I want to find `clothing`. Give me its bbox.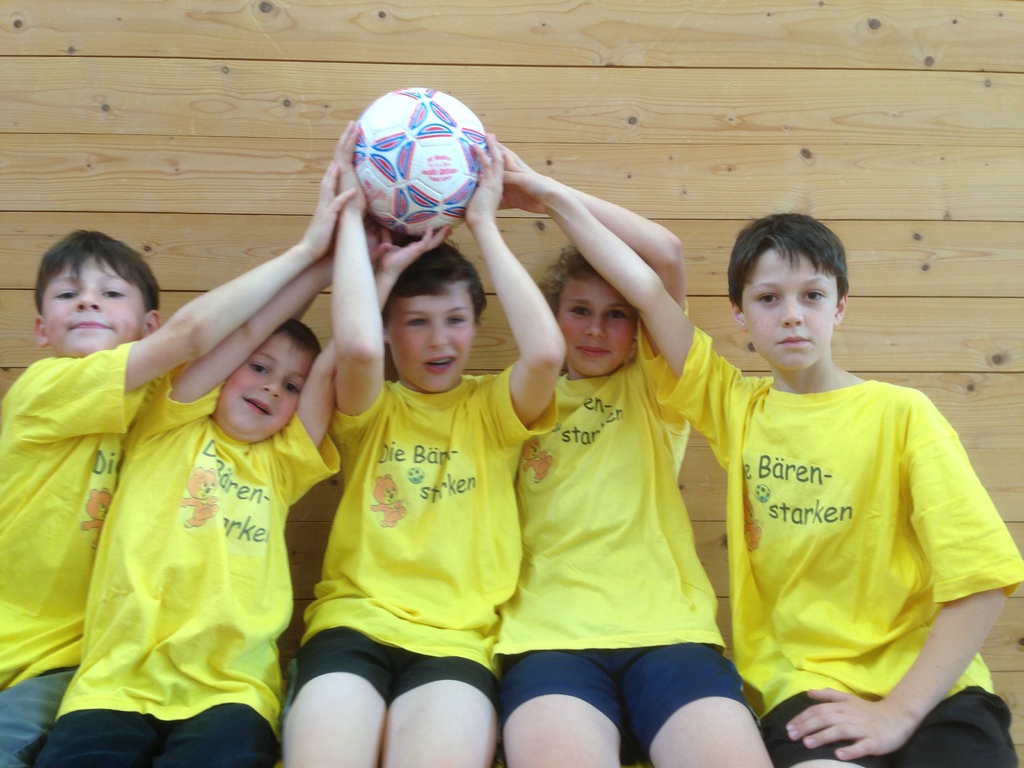
select_region(501, 305, 734, 765).
